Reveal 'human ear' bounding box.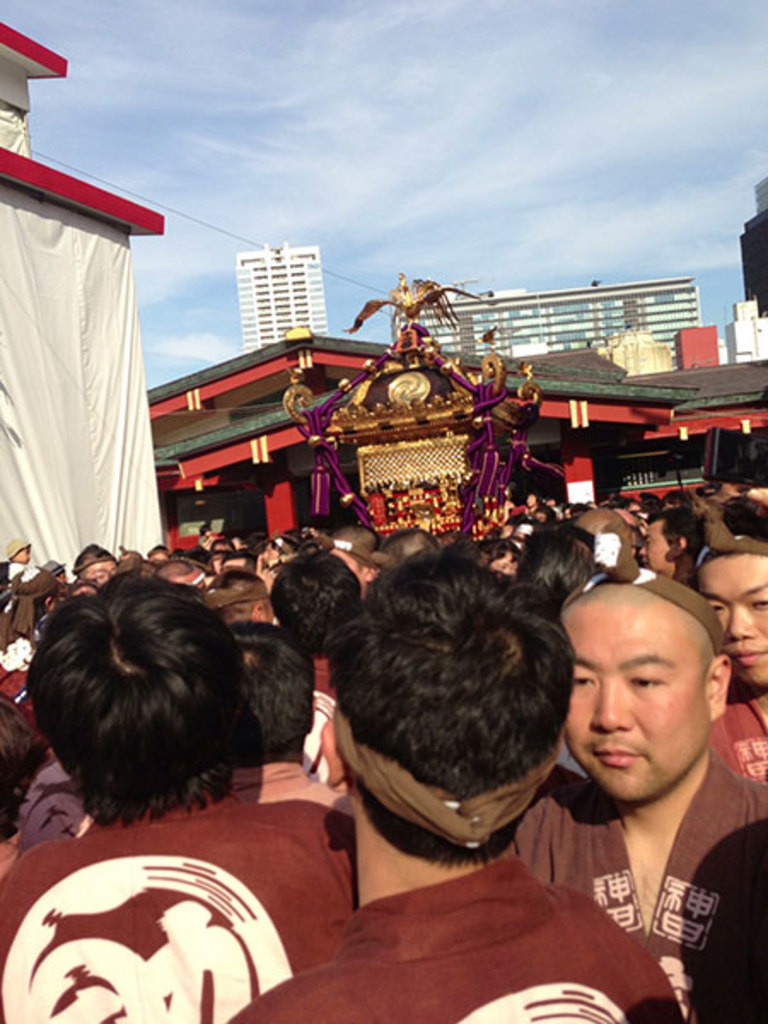
Revealed: [710,659,729,720].
